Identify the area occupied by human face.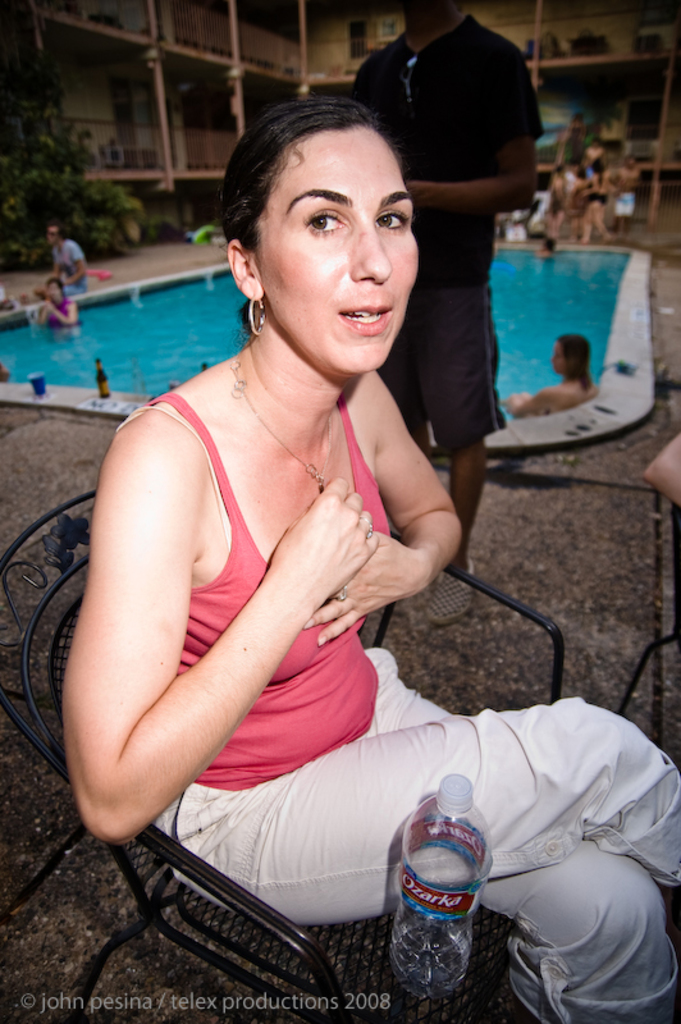
Area: box=[547, 339, 559, 374].
